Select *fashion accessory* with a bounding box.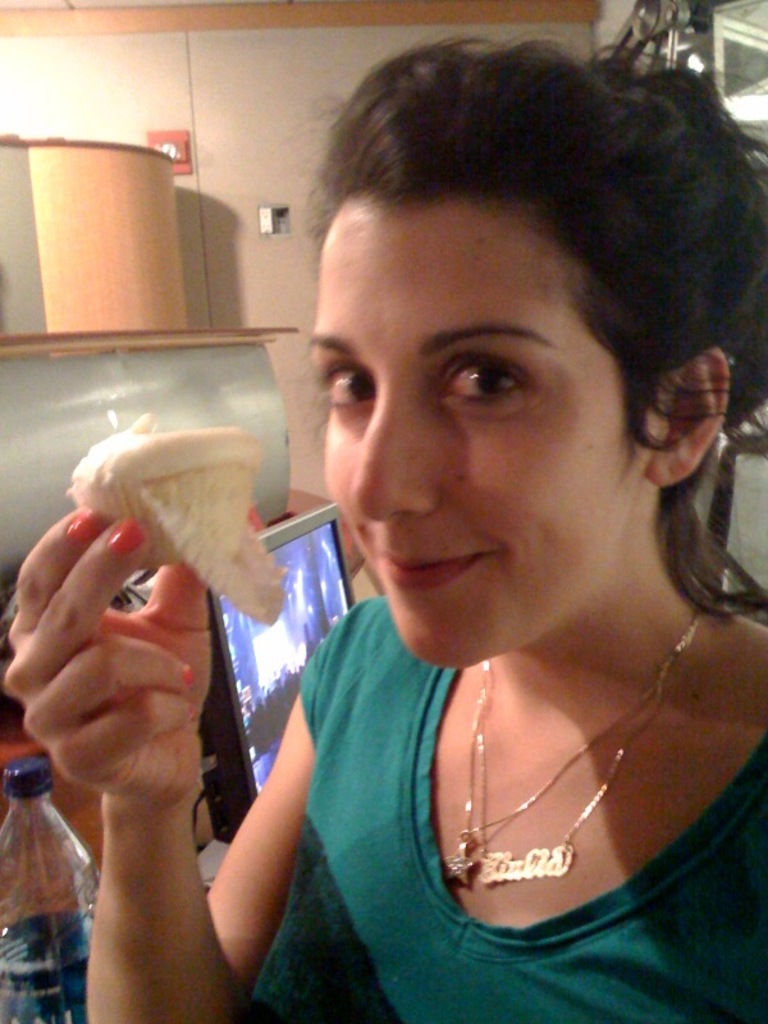
186:699:201:723.
